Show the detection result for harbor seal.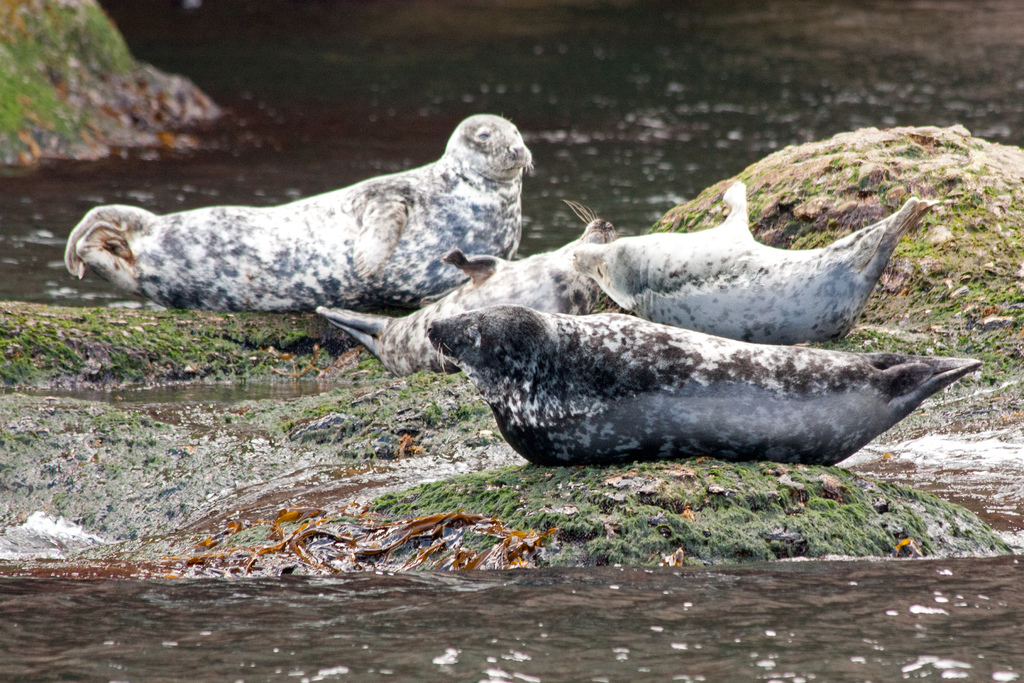
locate(318, 199, 612, 372).
